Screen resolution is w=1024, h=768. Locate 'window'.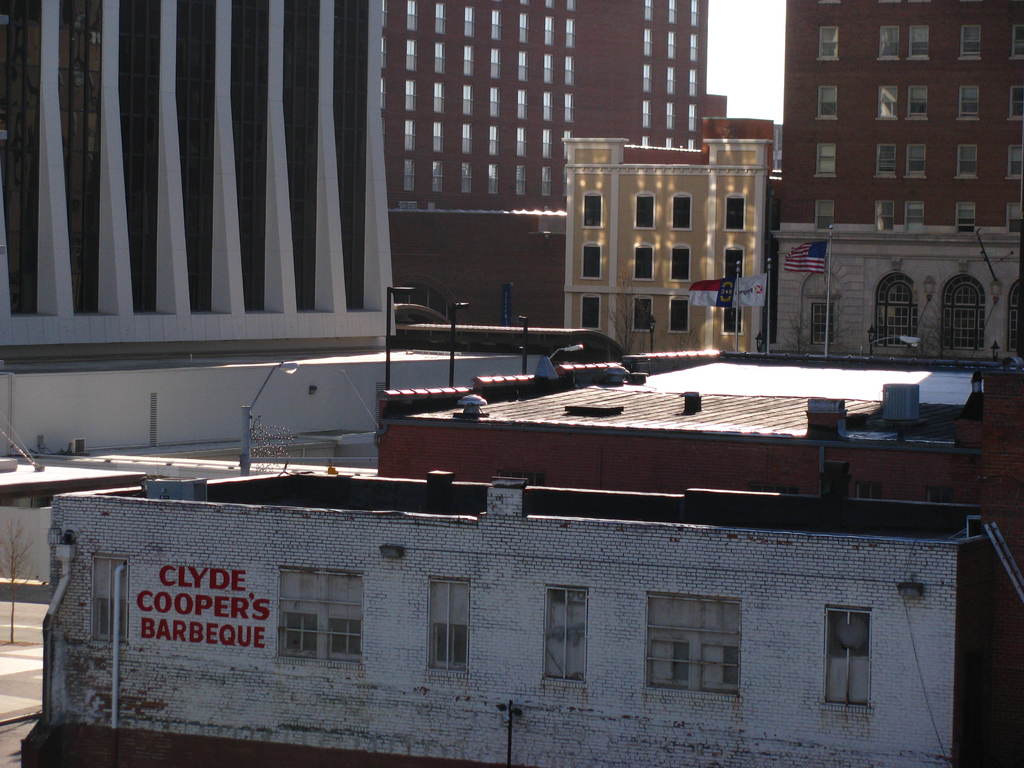
[x1=1009, y1=145, x2=1023, y2=179].
